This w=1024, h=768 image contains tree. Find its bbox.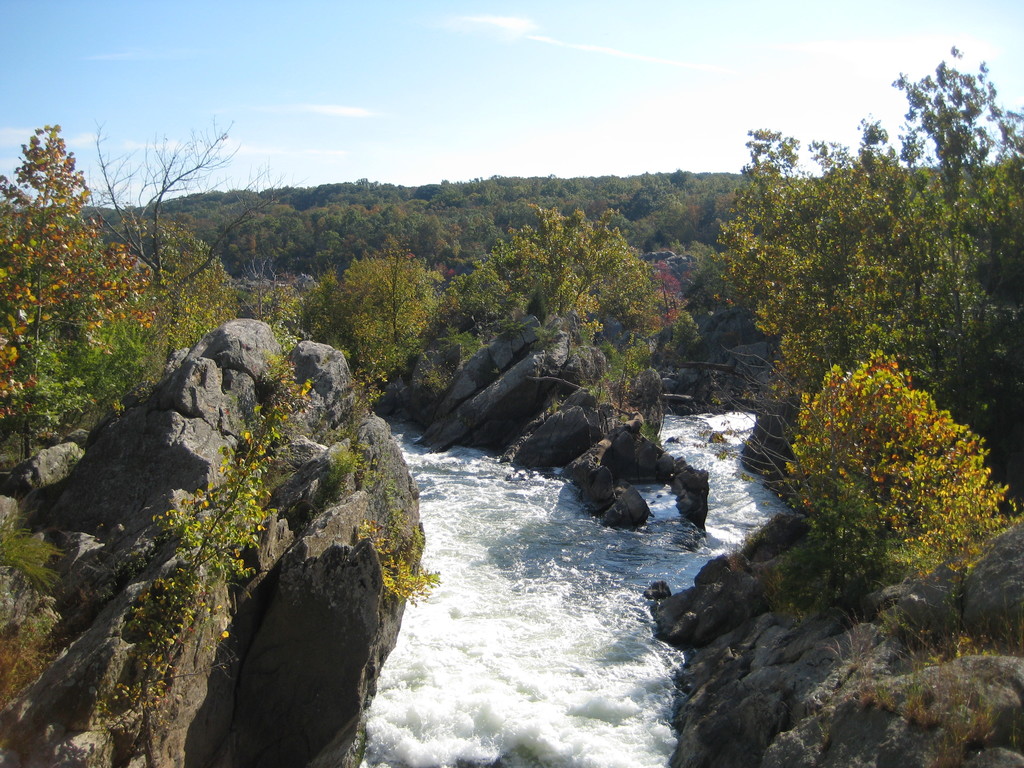
region(78, 130, 260, 363).
